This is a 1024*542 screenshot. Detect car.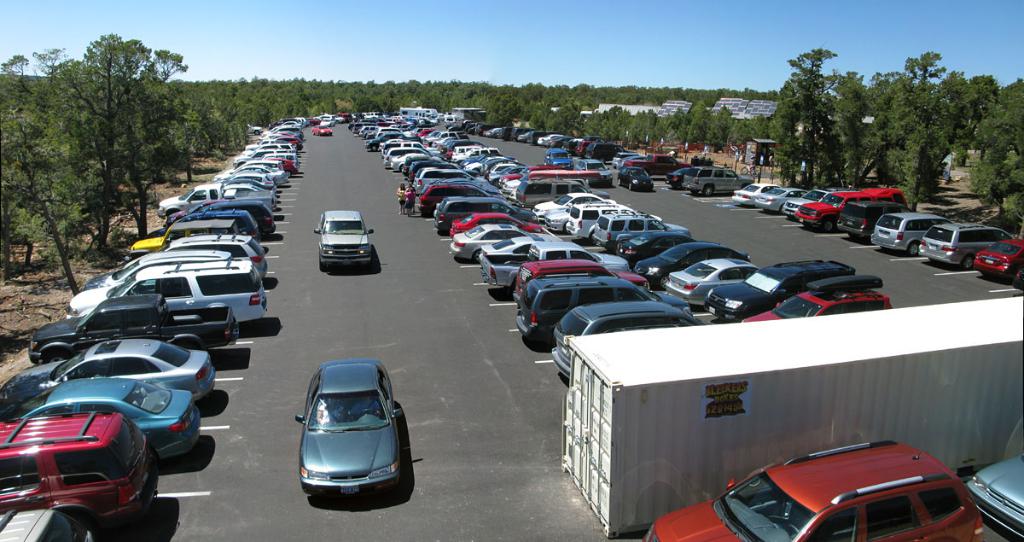
rect(311, 124, 335, 137).
